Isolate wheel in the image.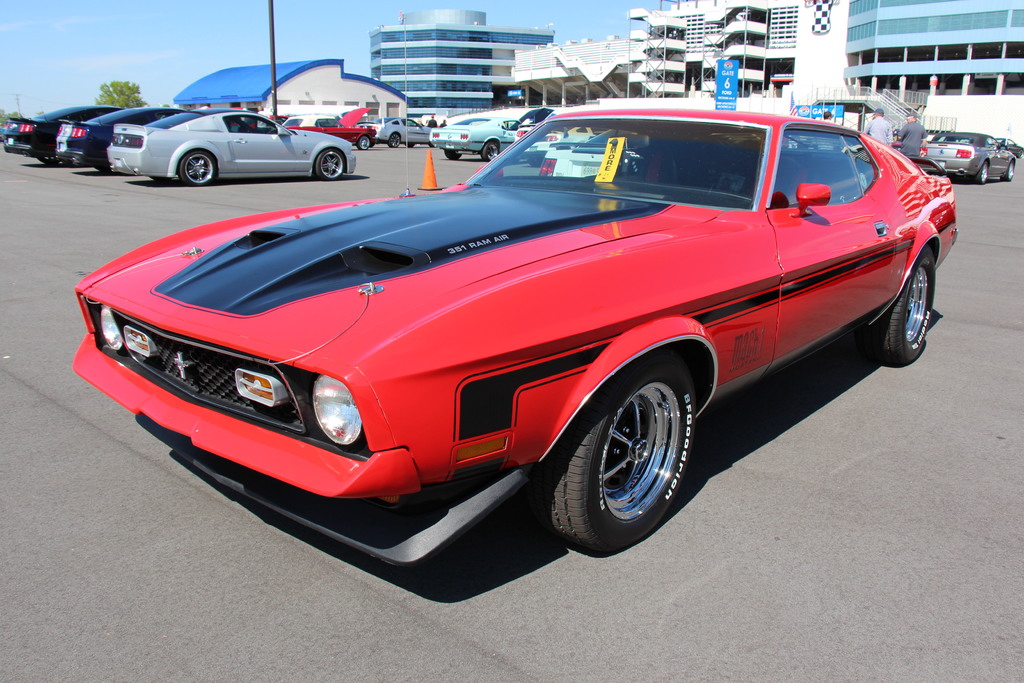
Isolated region: 1005 161 1018 180.
